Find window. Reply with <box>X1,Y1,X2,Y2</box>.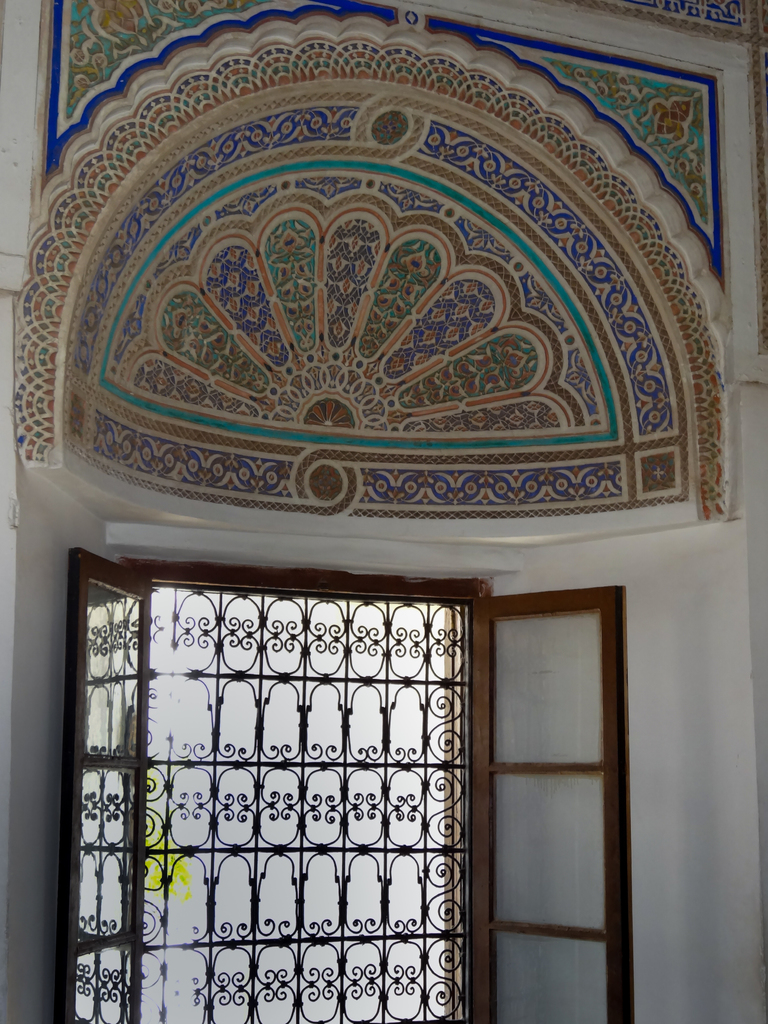
<box>495,931,609,1023</box>.
